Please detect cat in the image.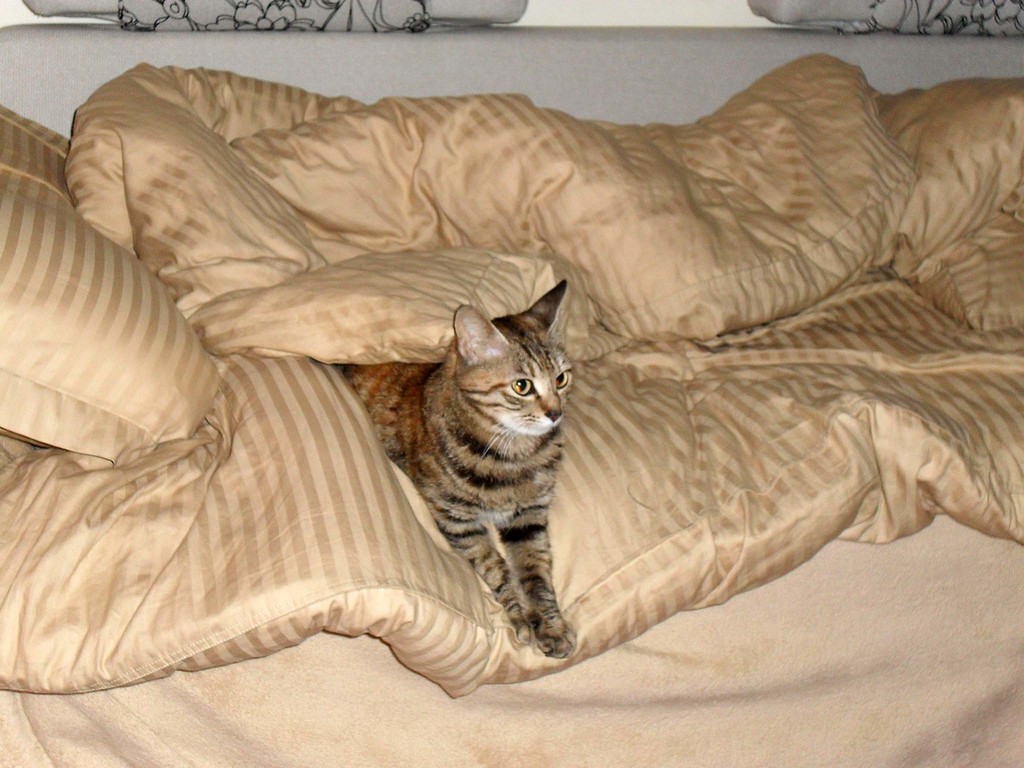
345/274/573/648.
